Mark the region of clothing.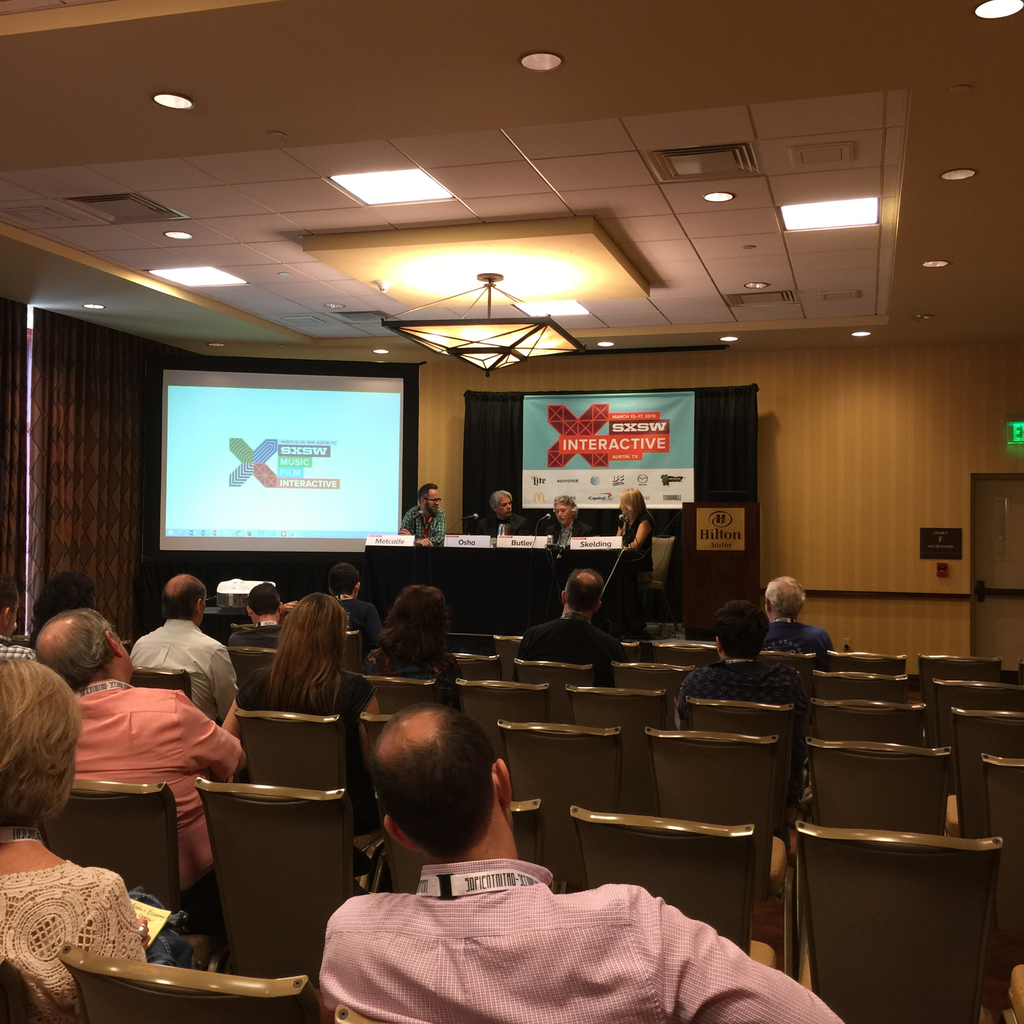
Region: detection(760, 616, 831, 665).
